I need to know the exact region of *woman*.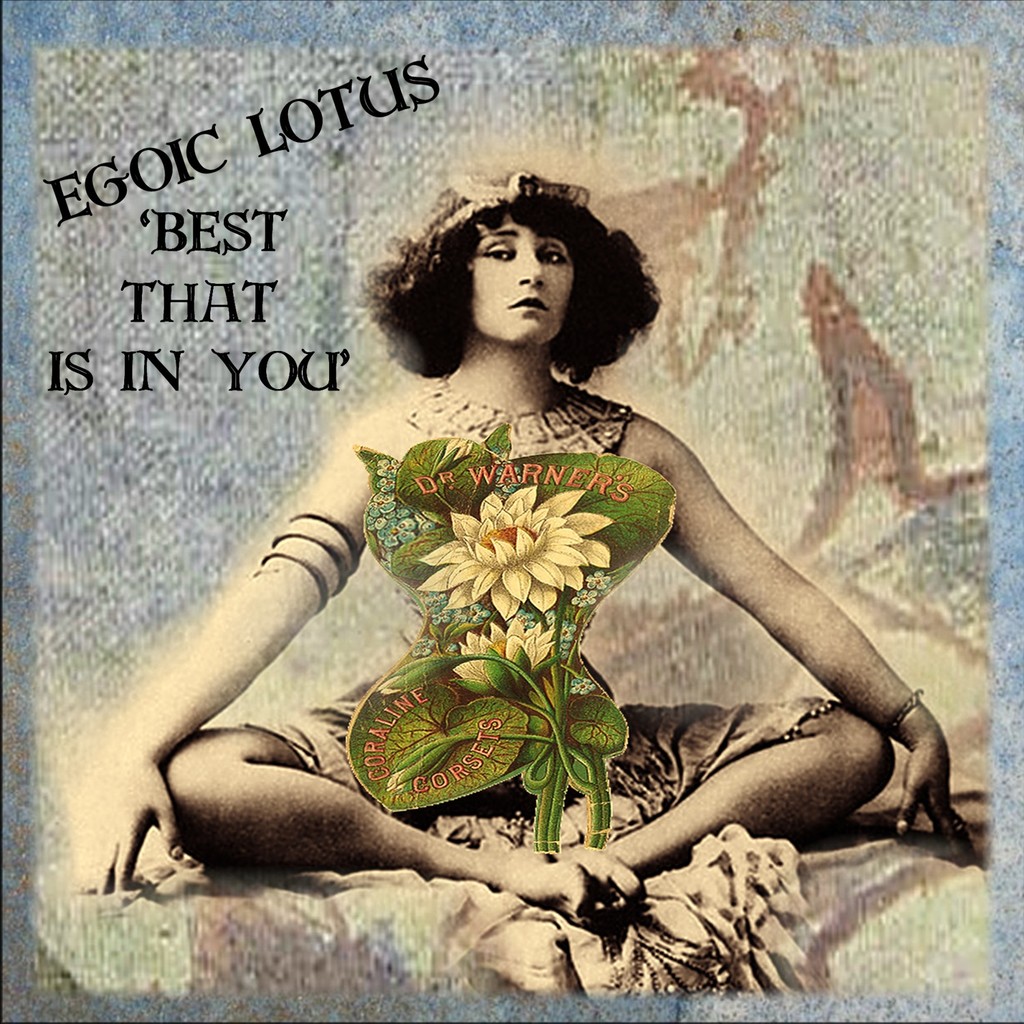
Region: region(186, 158, 827, 905).
